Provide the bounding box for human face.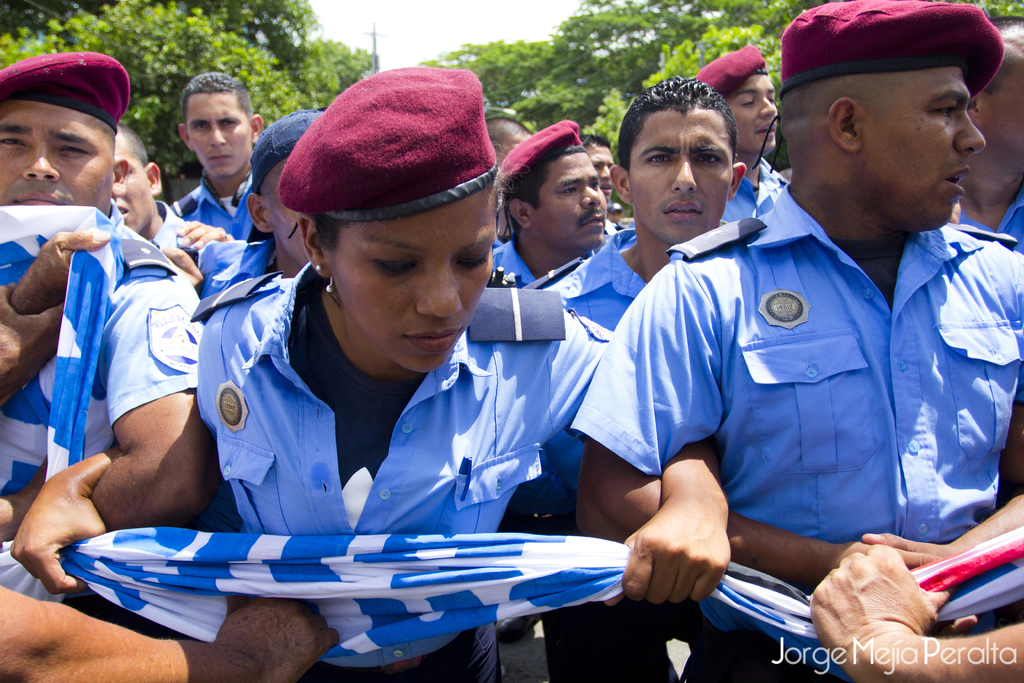
588 147 613 195.
